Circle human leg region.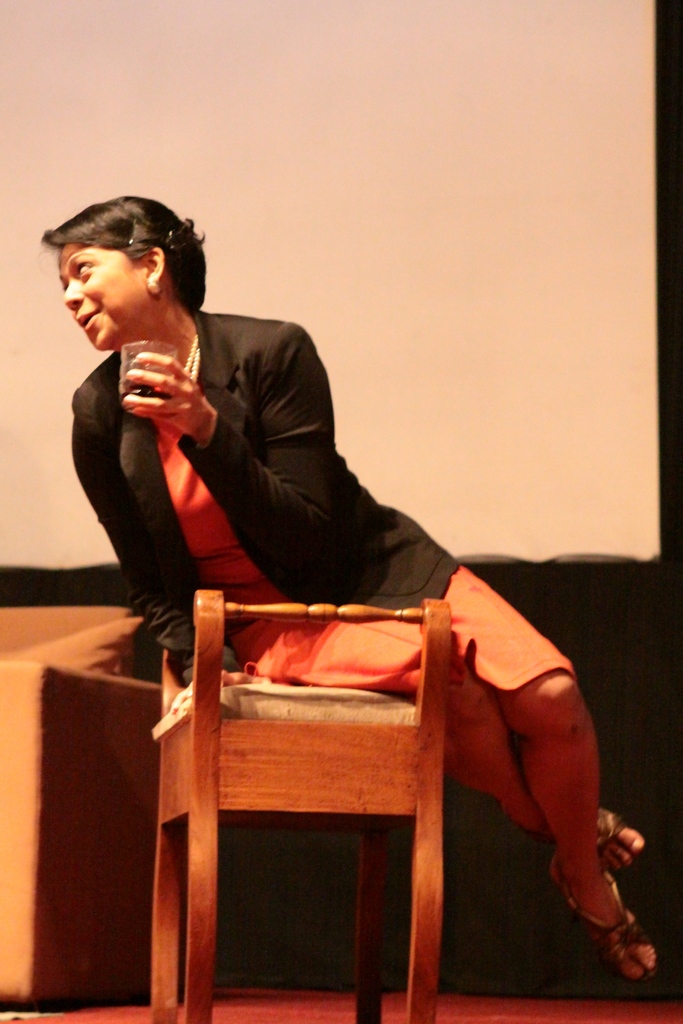
Region: bbox=(324, 557, 655, 977).
